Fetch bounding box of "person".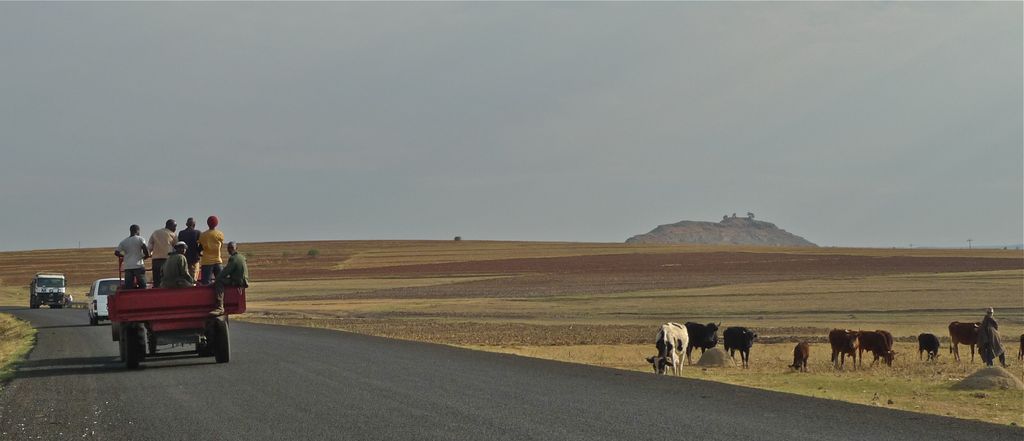
Bbox: <bbox>148, 215, 178, 287</bbox>.
